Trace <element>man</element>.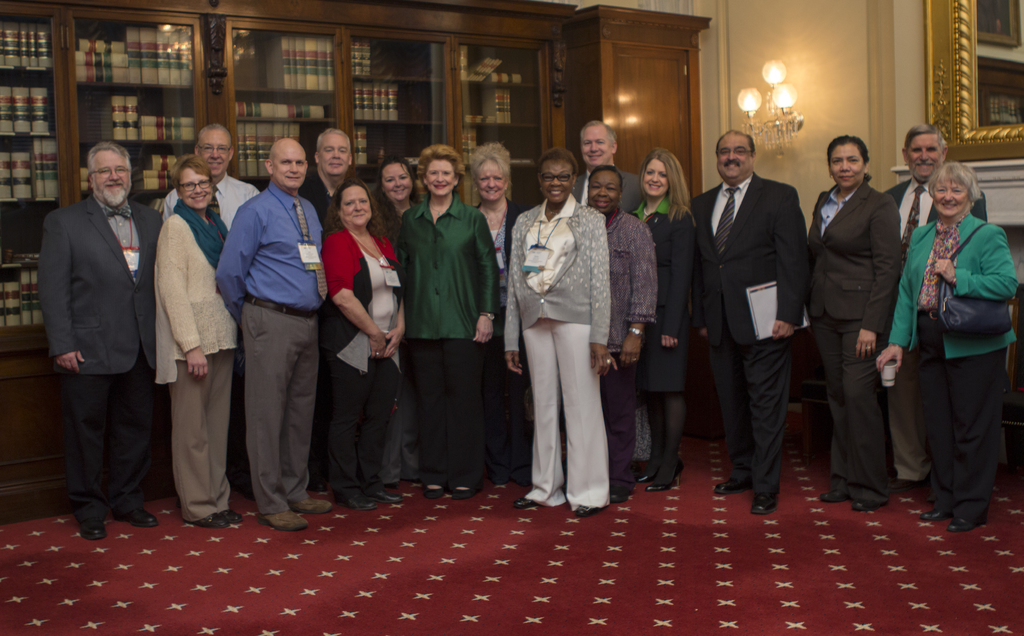
Traced to [left=572, top=118, right=642, bottom=208].
